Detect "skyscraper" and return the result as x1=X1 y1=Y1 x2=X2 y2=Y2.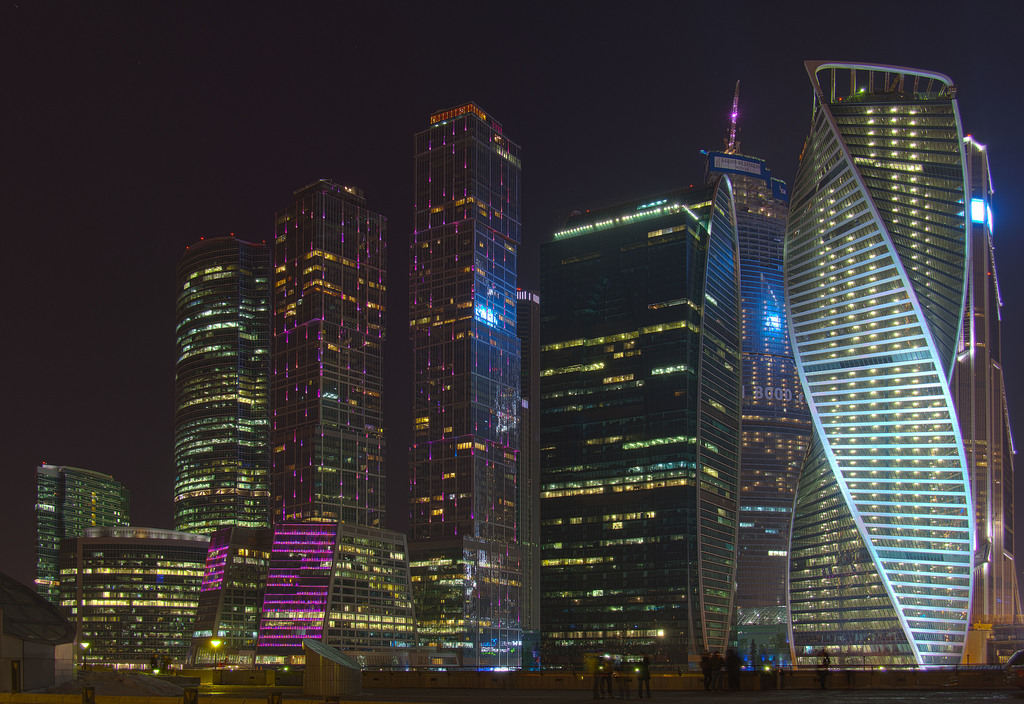
x1=269 y1=173 x2=399 y2=537.
